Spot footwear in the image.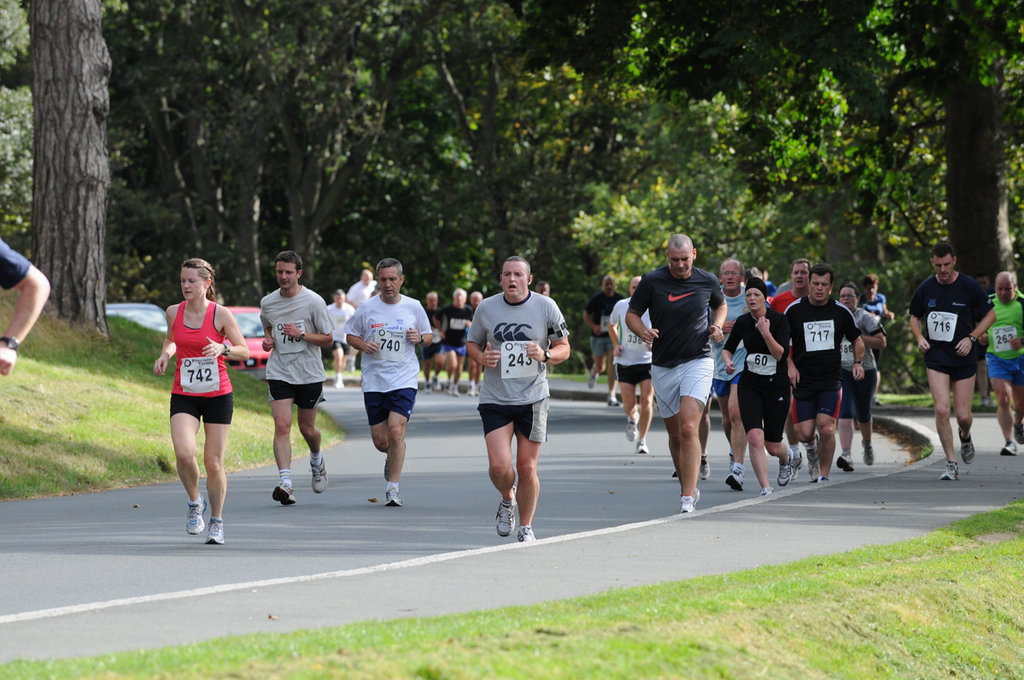
footwear found at [383,457,392,478].
